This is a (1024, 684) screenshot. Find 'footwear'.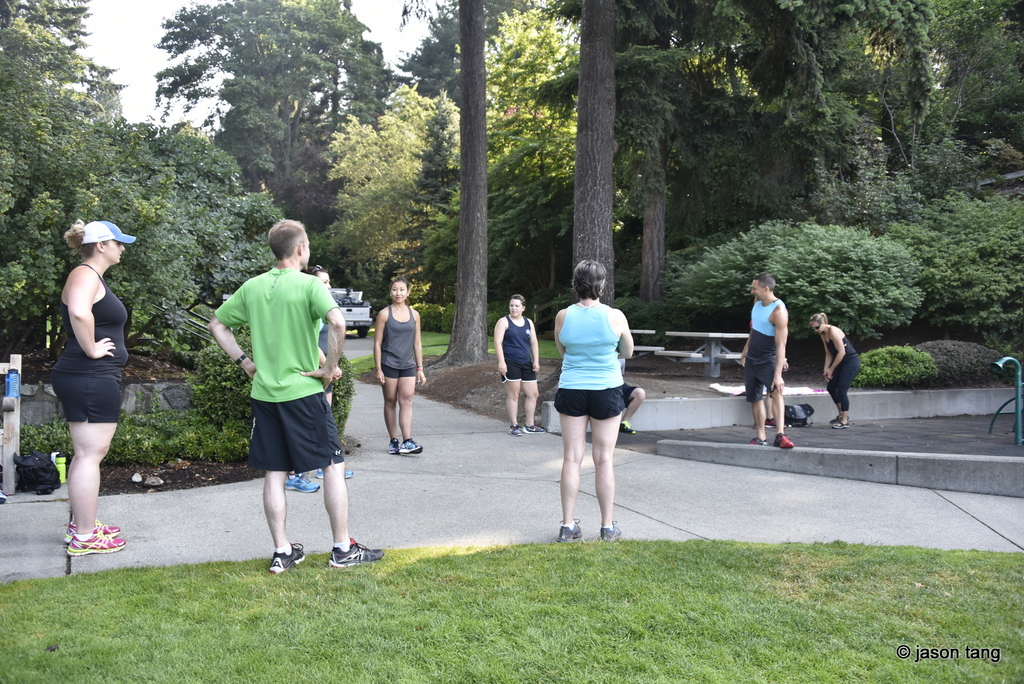
Bounding box: bbox=[340, 454, 355, 485].
